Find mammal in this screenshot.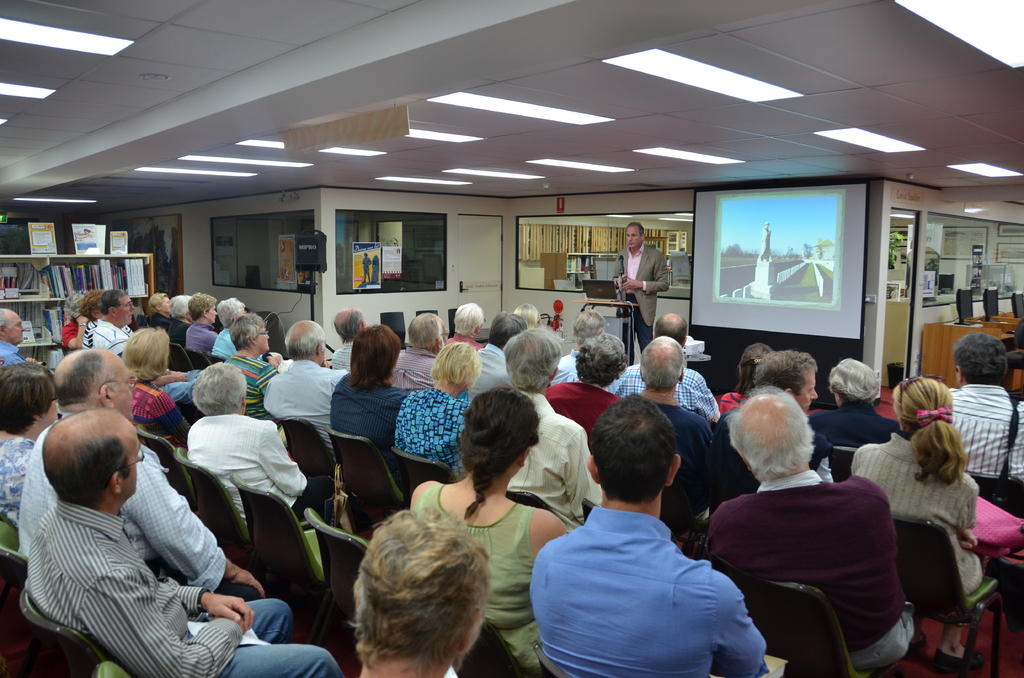
The bounding box for mammal is bbox=[745, 348, 816, 409].
